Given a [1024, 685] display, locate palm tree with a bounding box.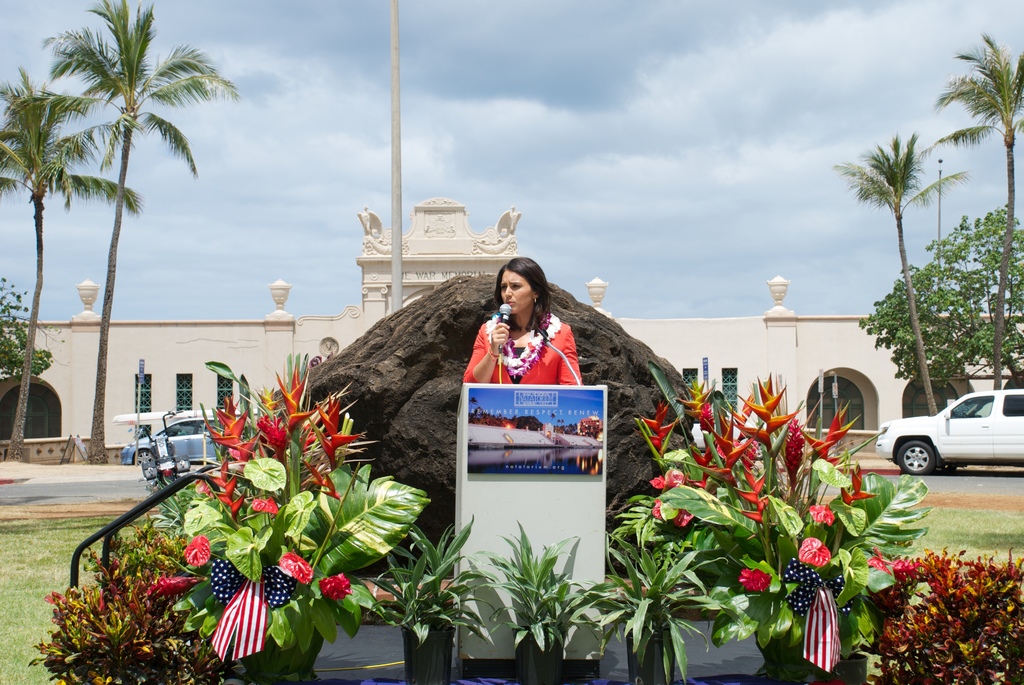
Located: left=849, top=145, right=971, bottom=416.
